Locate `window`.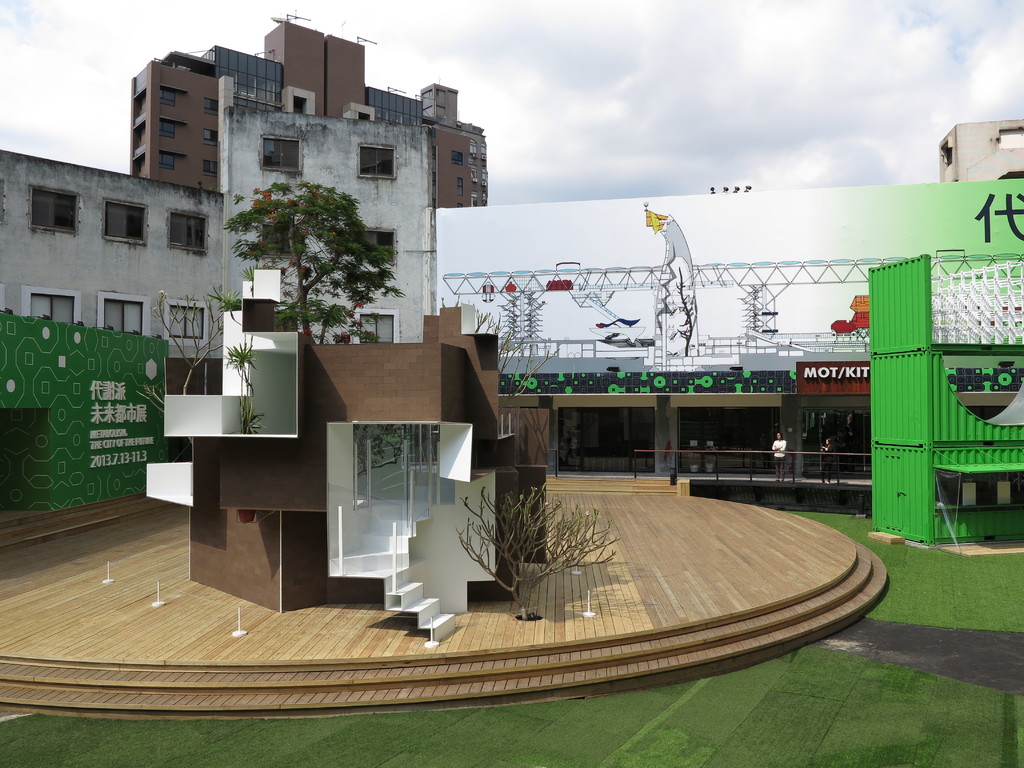
Bounding box: {"x1": 30, "y1": 188, "x2": 82, "y2": 230}.
